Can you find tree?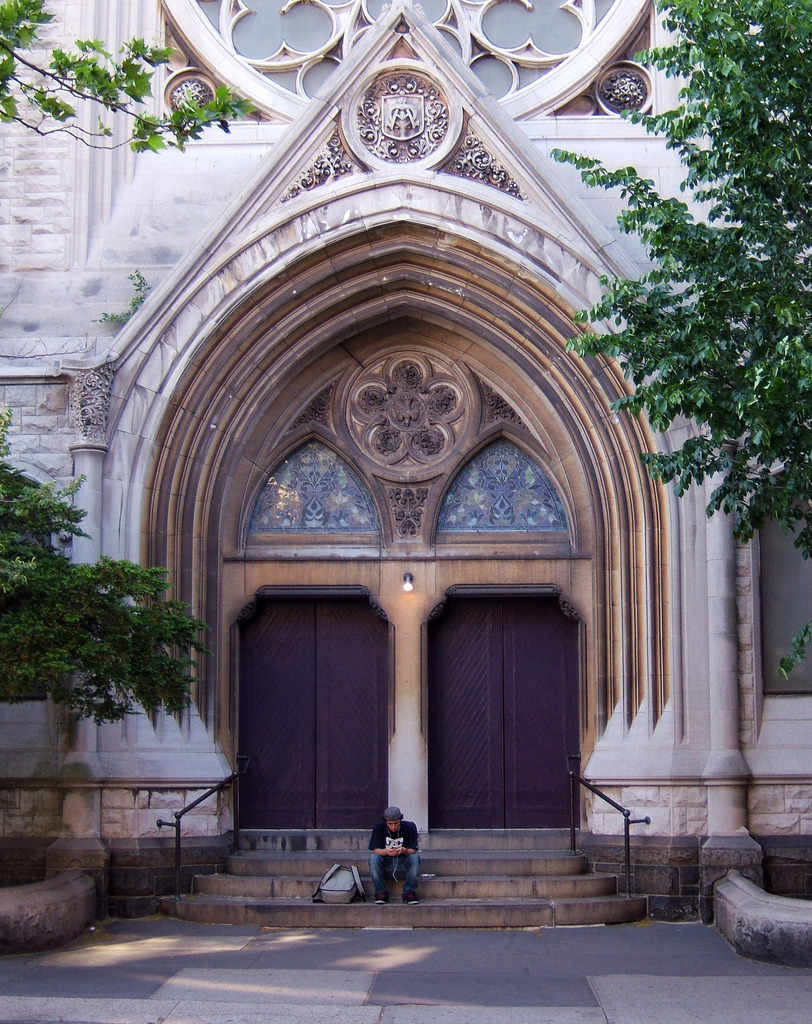
Yes, bounding box: [left=0, top=422, right=191, bottom=730].
